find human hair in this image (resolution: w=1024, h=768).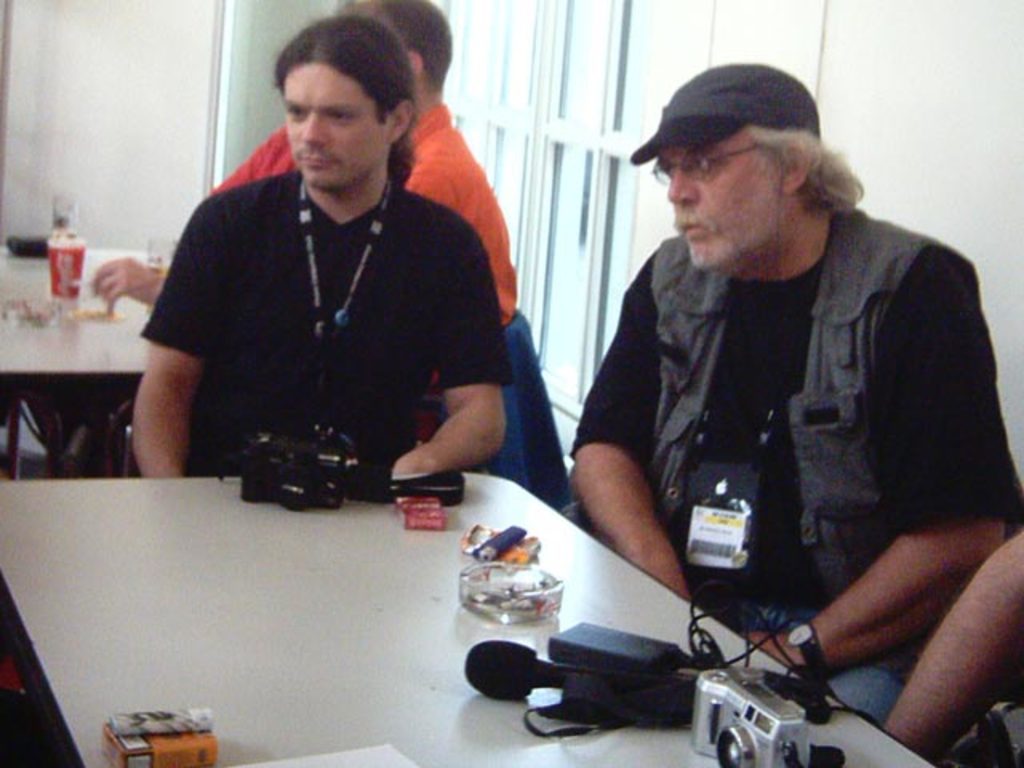
Rect(261, 18, 435, 157).
